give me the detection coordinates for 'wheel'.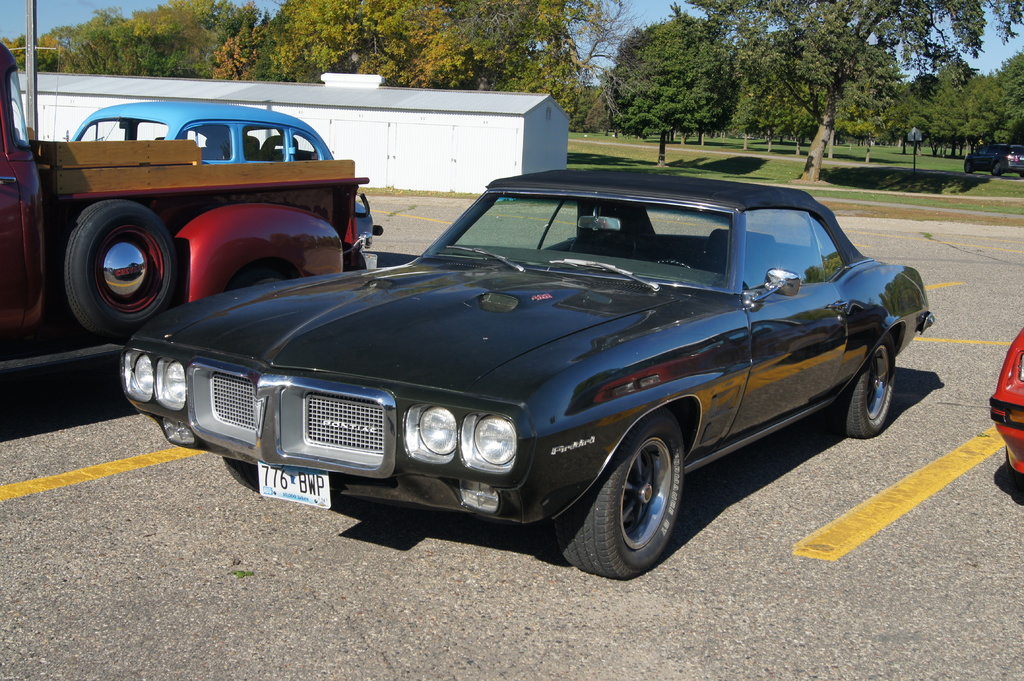
<region>834, 330, 897, 440</region>.
